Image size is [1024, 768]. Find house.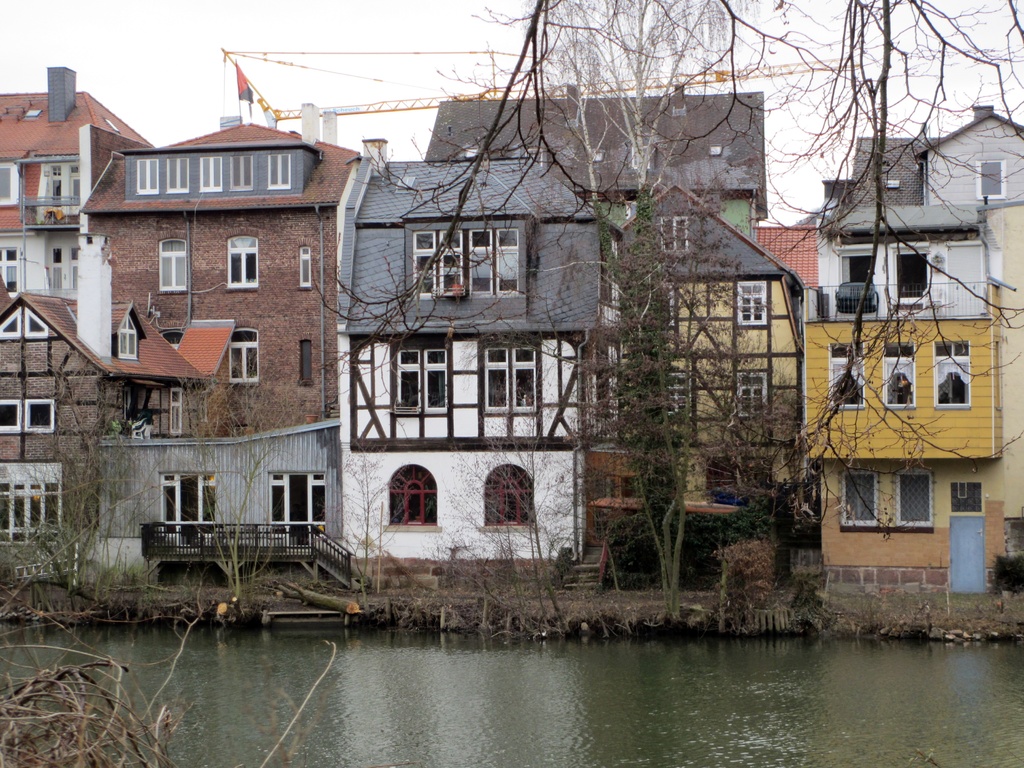
765/224/834/286.
